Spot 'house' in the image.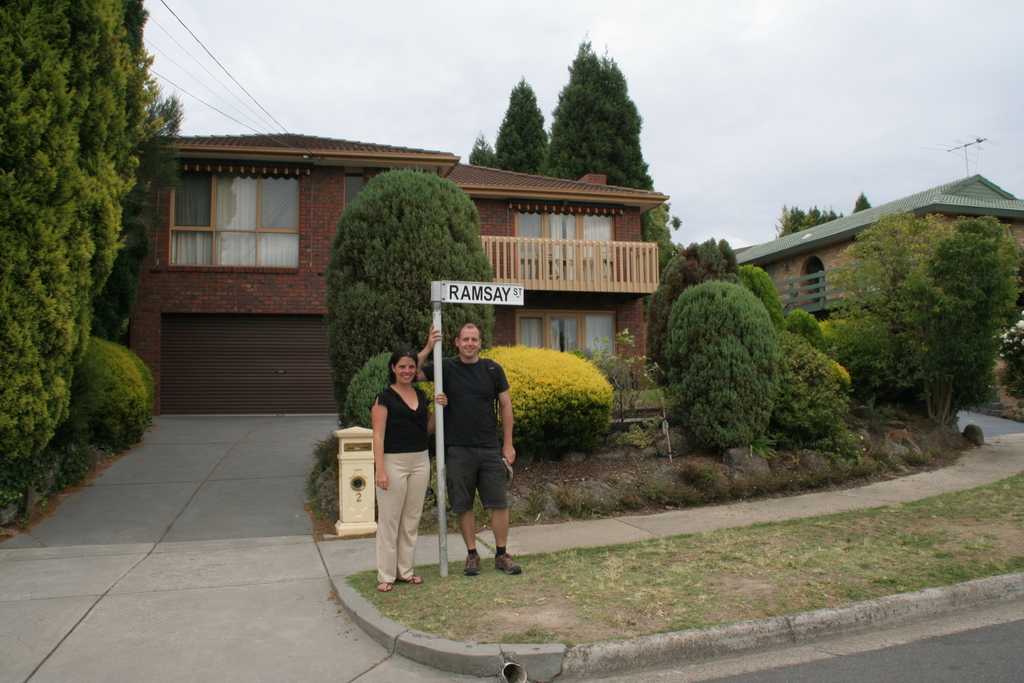
'house' found at x1=138 y1=133 x2=671 y2=418.
